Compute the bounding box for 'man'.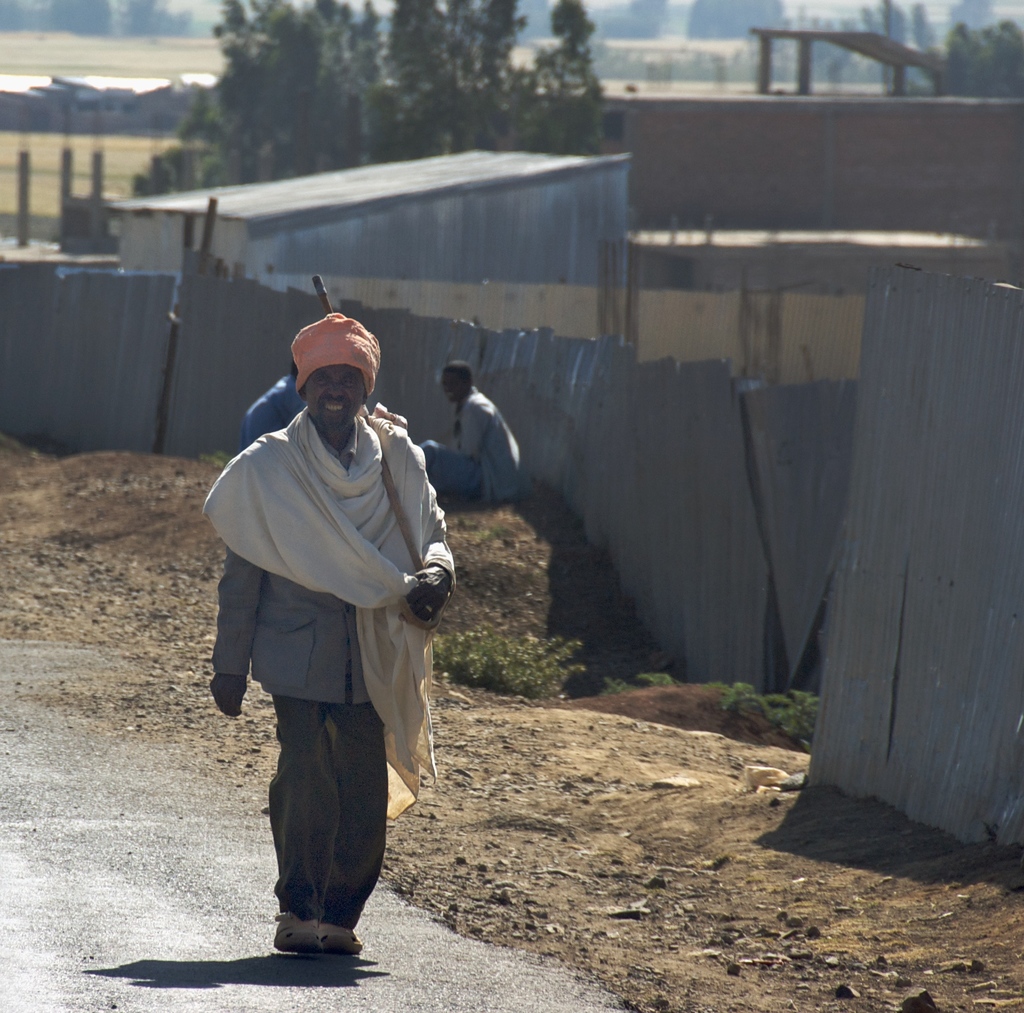
bbox=(196, 314, 457, 966).
